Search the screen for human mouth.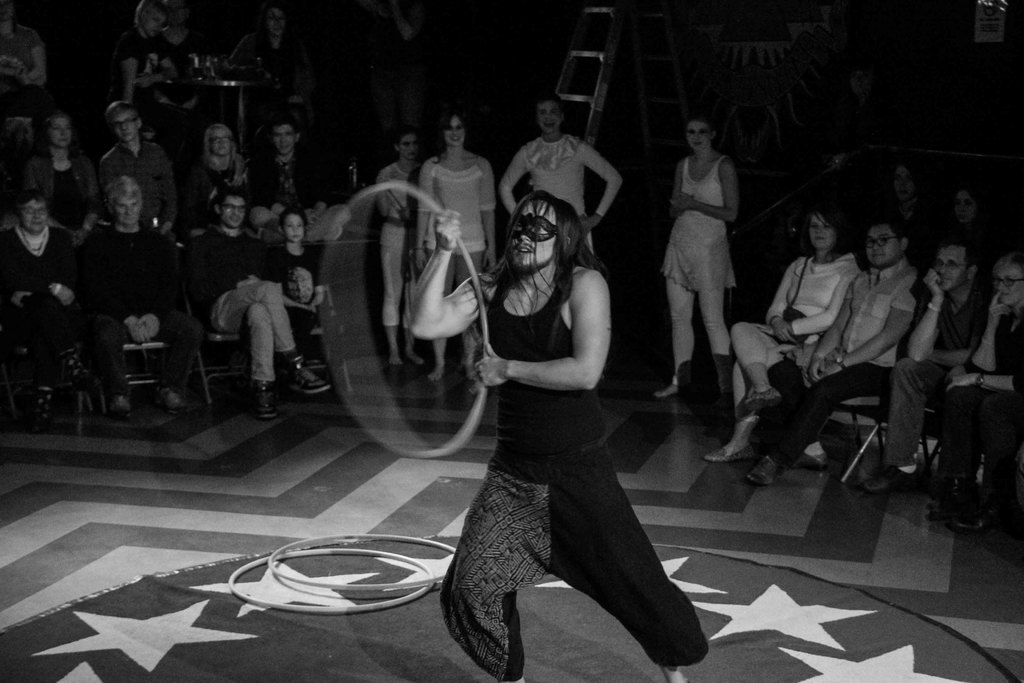
Found at x1=692 y1=142 x2=703 y2=146.
